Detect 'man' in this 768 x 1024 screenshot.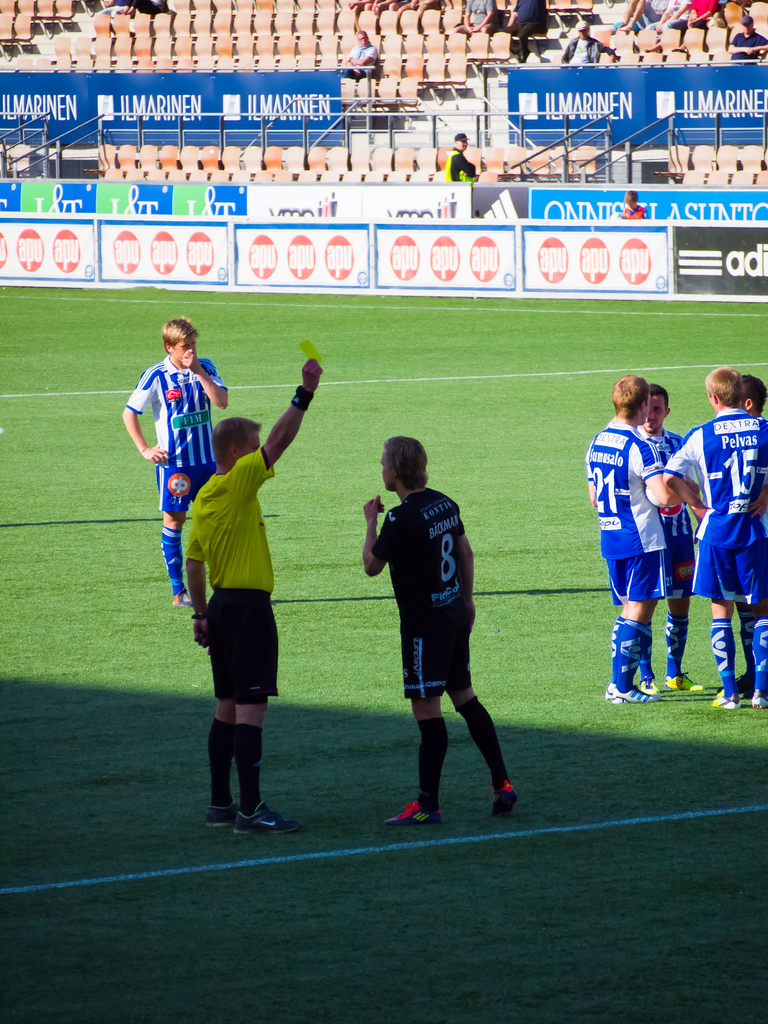
Detection: <box>121,316,226,606</box>.
